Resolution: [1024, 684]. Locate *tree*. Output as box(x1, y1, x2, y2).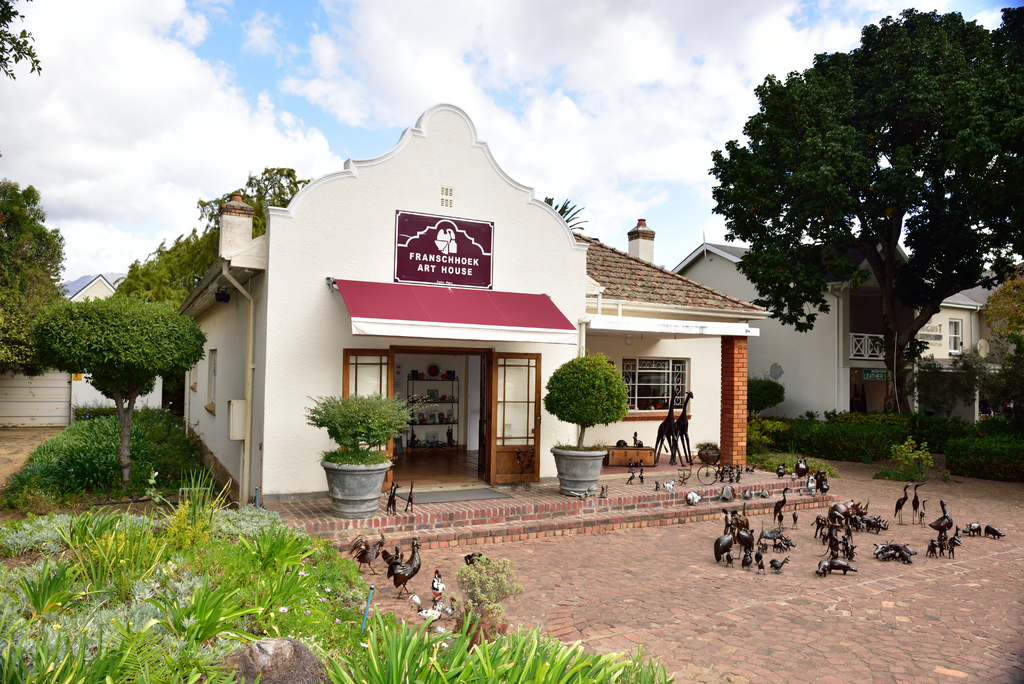
box(0, 0, 42, 90).
